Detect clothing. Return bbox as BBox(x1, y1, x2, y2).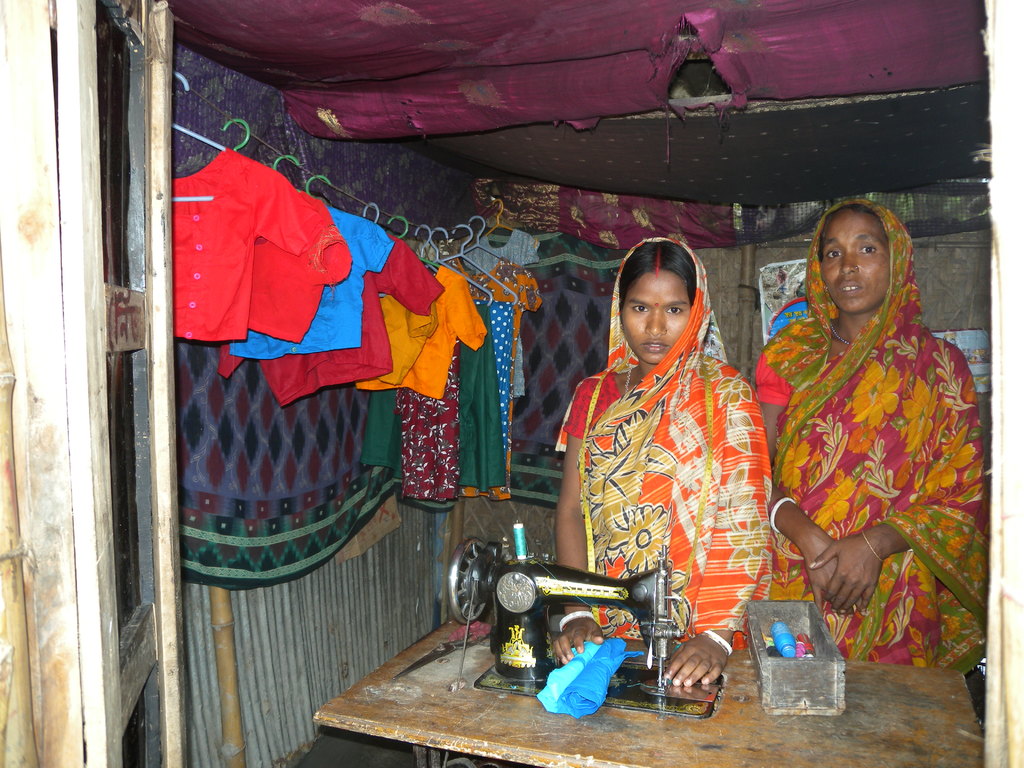
BBox(490, 301, 517, 445).
